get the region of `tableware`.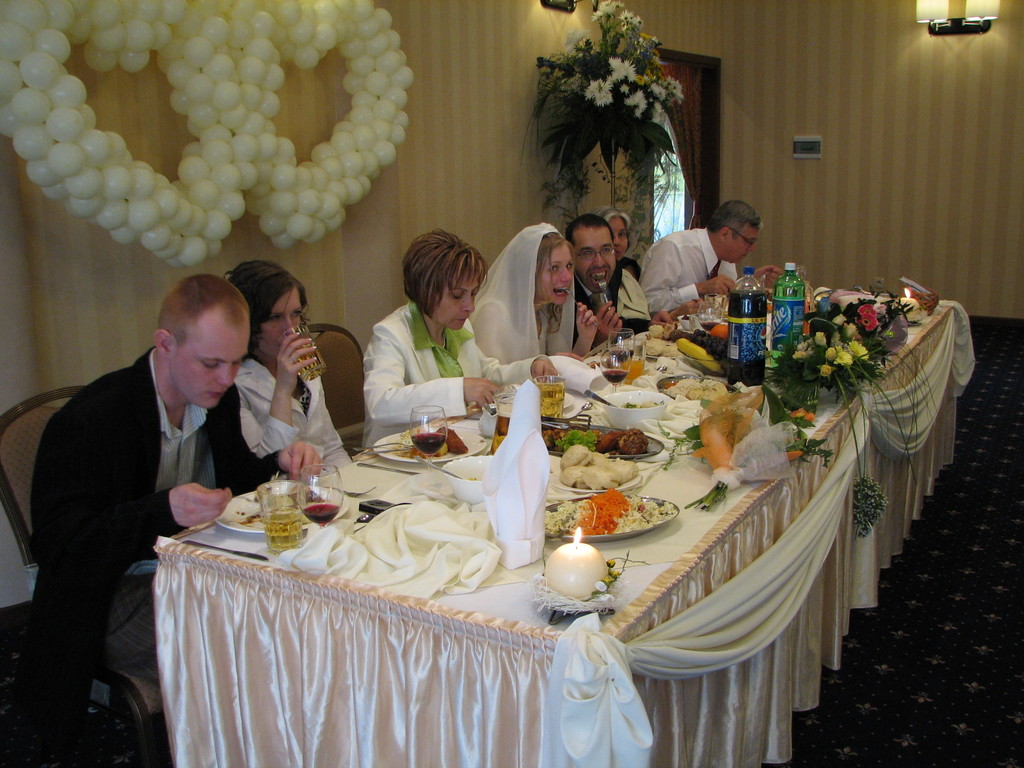
(left=595, top=278, right=614, bottom=310).
